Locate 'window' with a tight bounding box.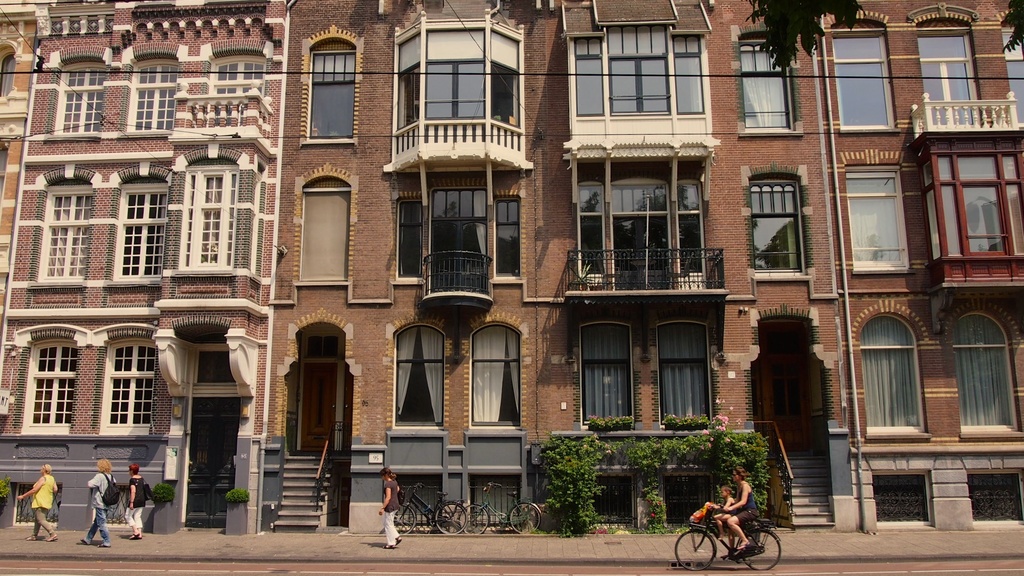
[x1=470, y1=472, x2=525, y2=525].
